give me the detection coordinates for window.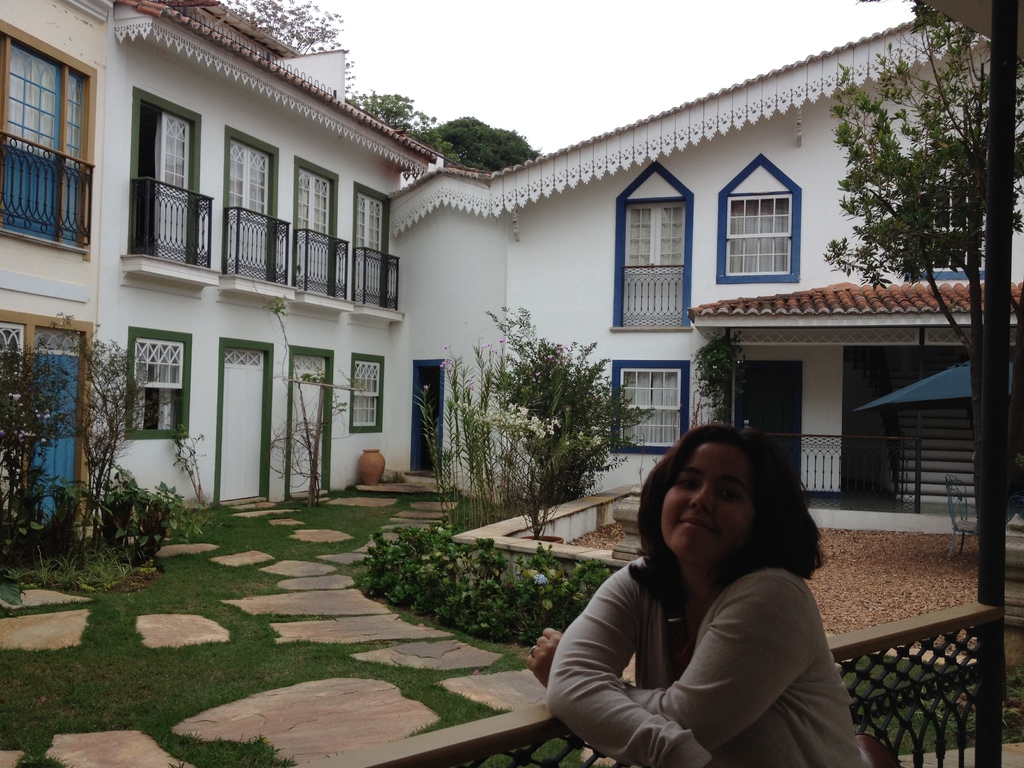
(left=602, top=367, right=686, bottom=447).
